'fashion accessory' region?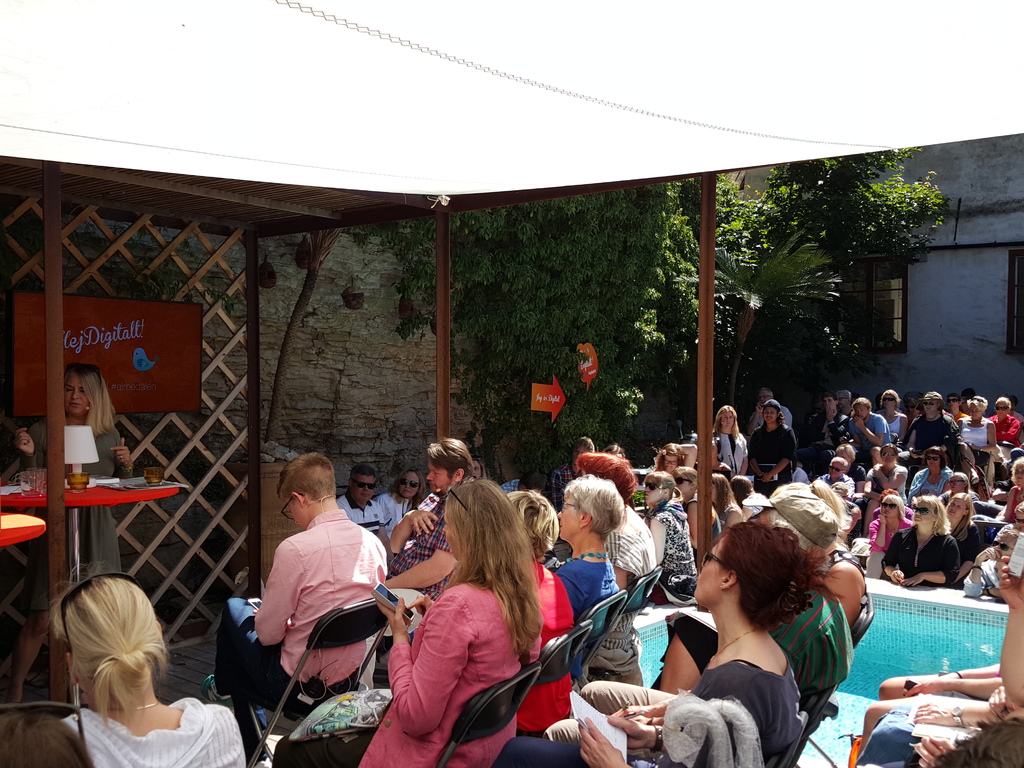
(left=276, top=488, right=310, bottom=520)
